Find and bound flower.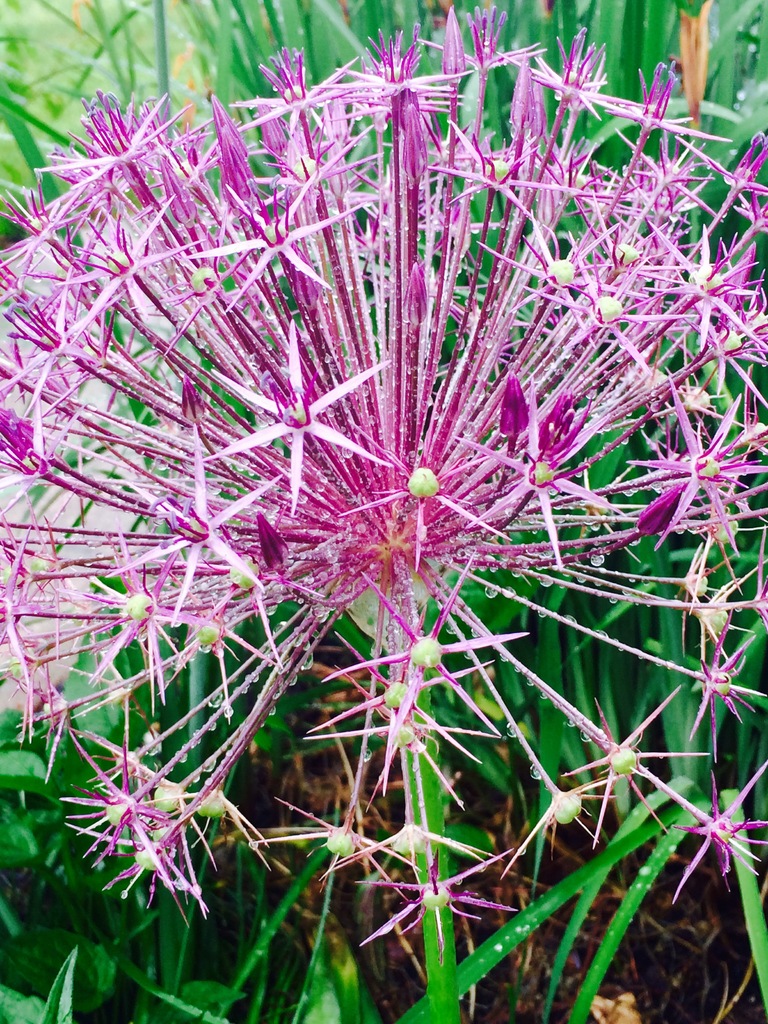
Bound: [323, 555, 524, 786].
